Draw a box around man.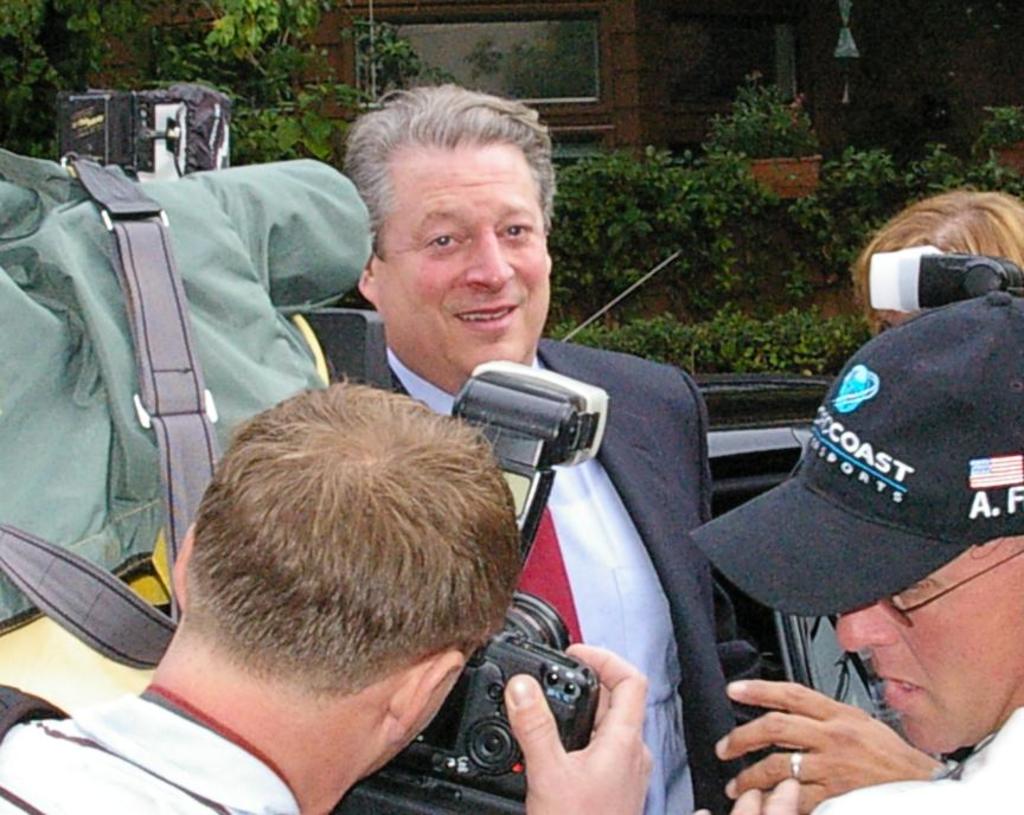
select_region(334, 83, 754, 814).
